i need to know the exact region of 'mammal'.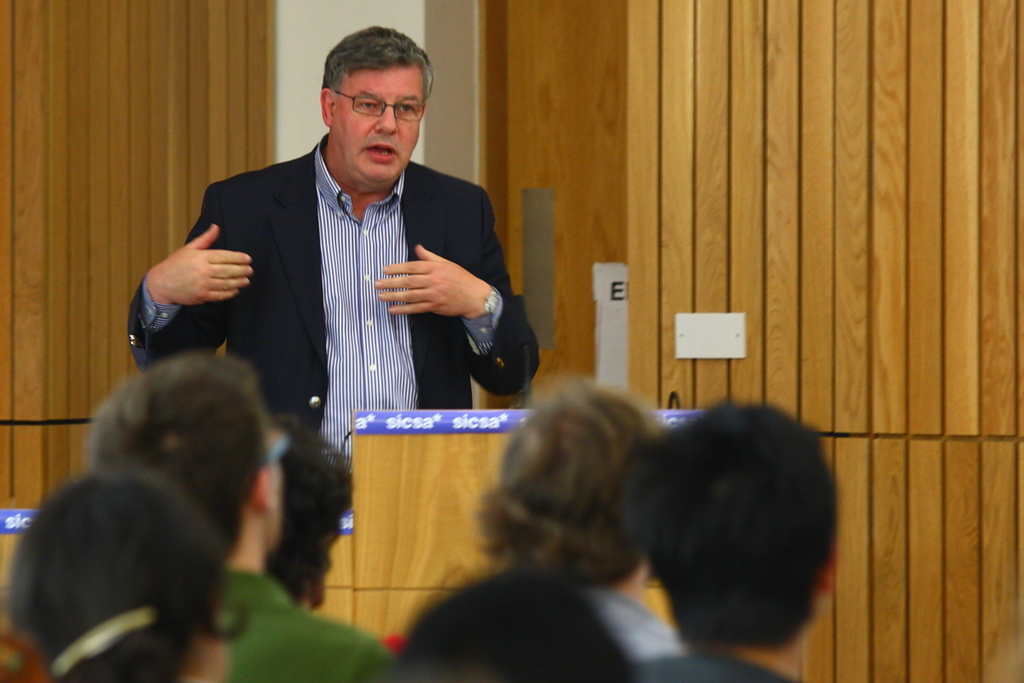
Region: <box>88,353,386,682</box>.
